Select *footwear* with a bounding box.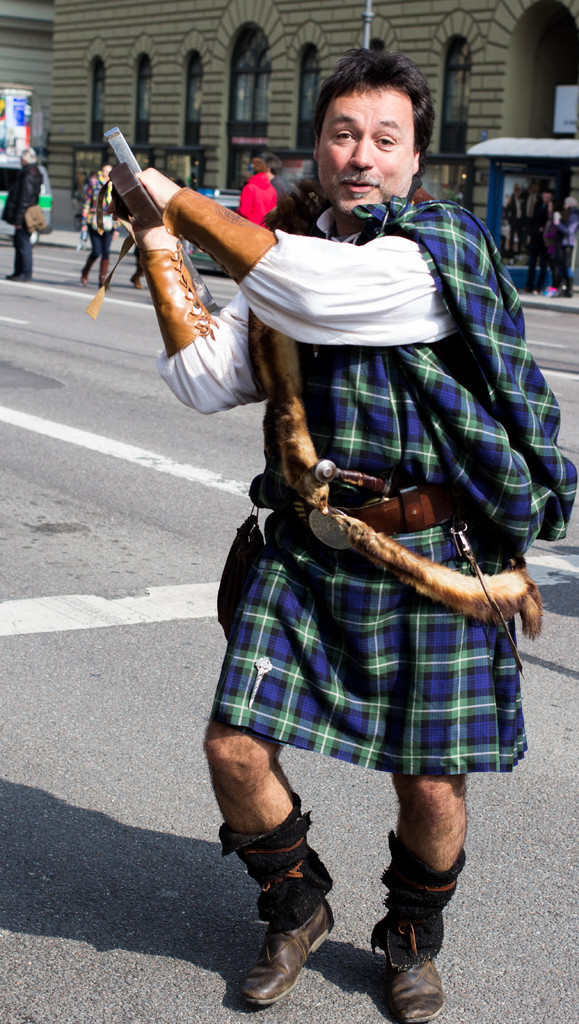
region(377, 924, 453, 1022).
